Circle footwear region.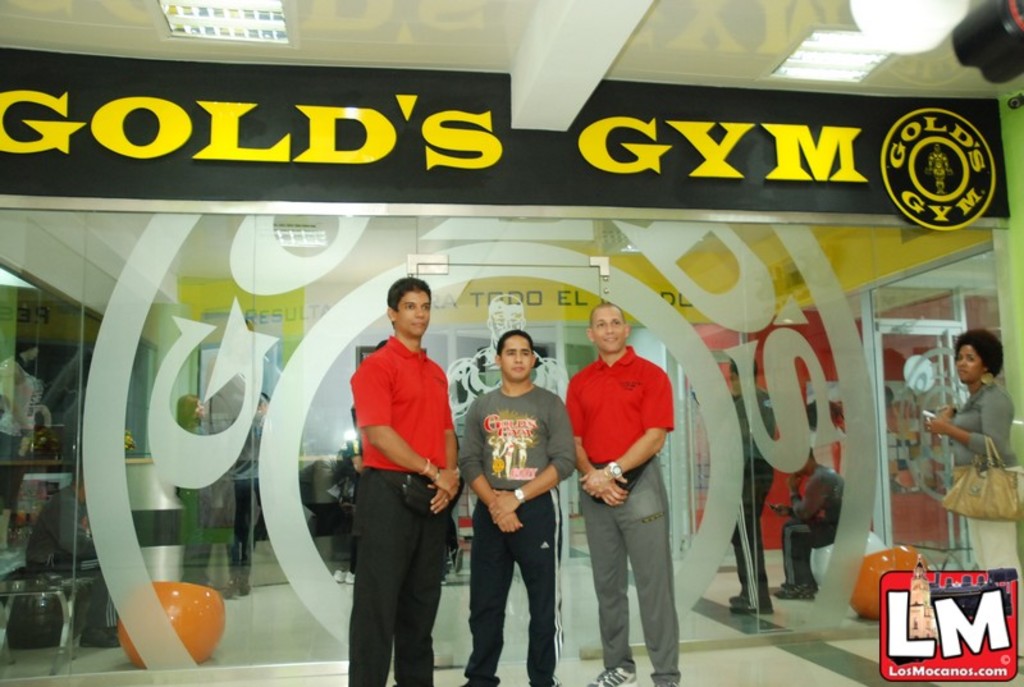
Region: <box>776,583,815,599</box>.
